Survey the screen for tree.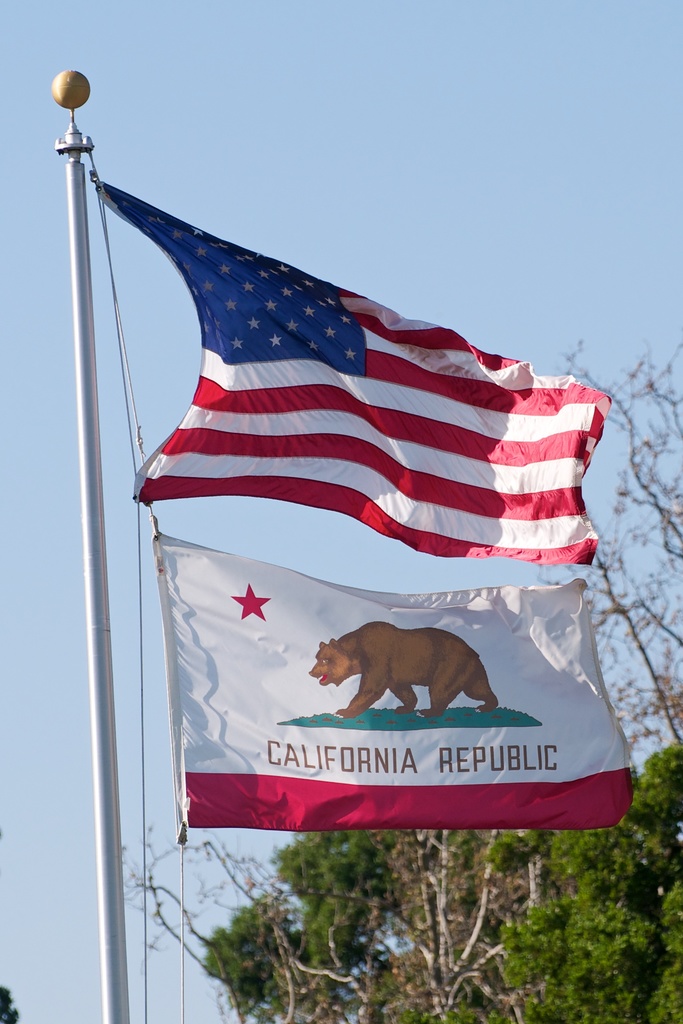
Survey found: (x1=0, y1=982, x2=21, y2=1023).
